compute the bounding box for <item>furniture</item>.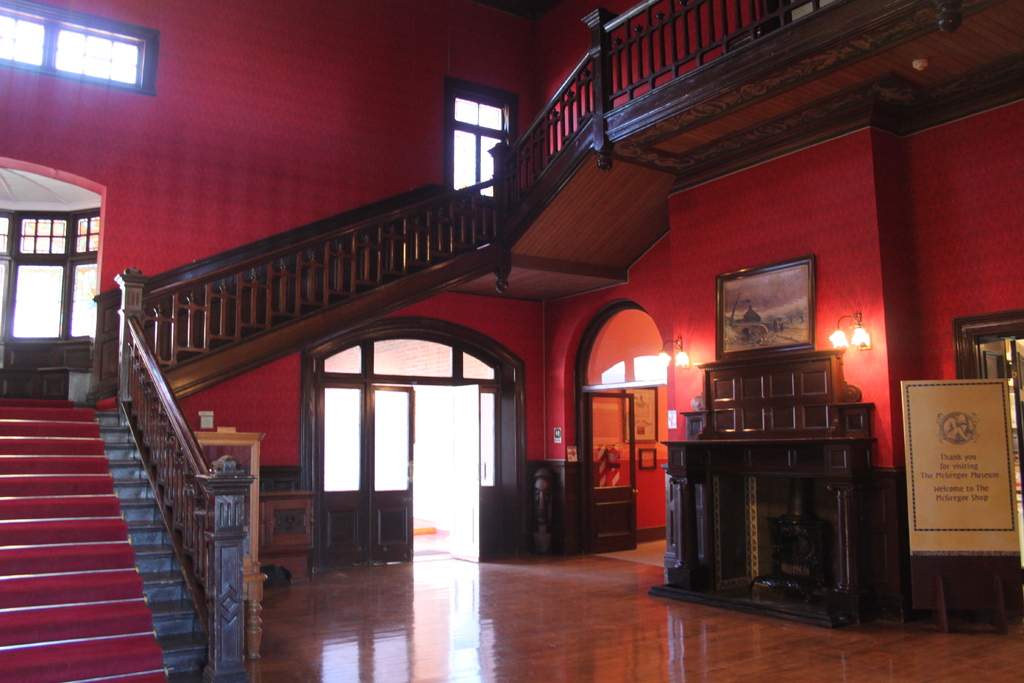
BBox(646, 359, 902, 631).
